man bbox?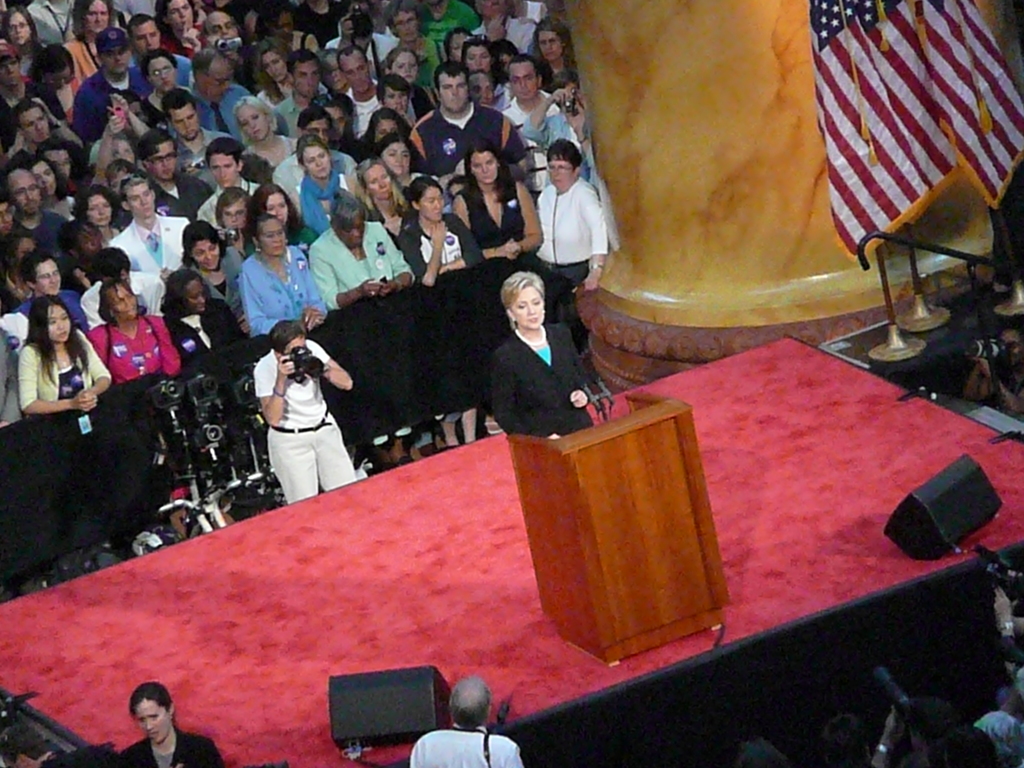
<box>0,200,24,265</box>
